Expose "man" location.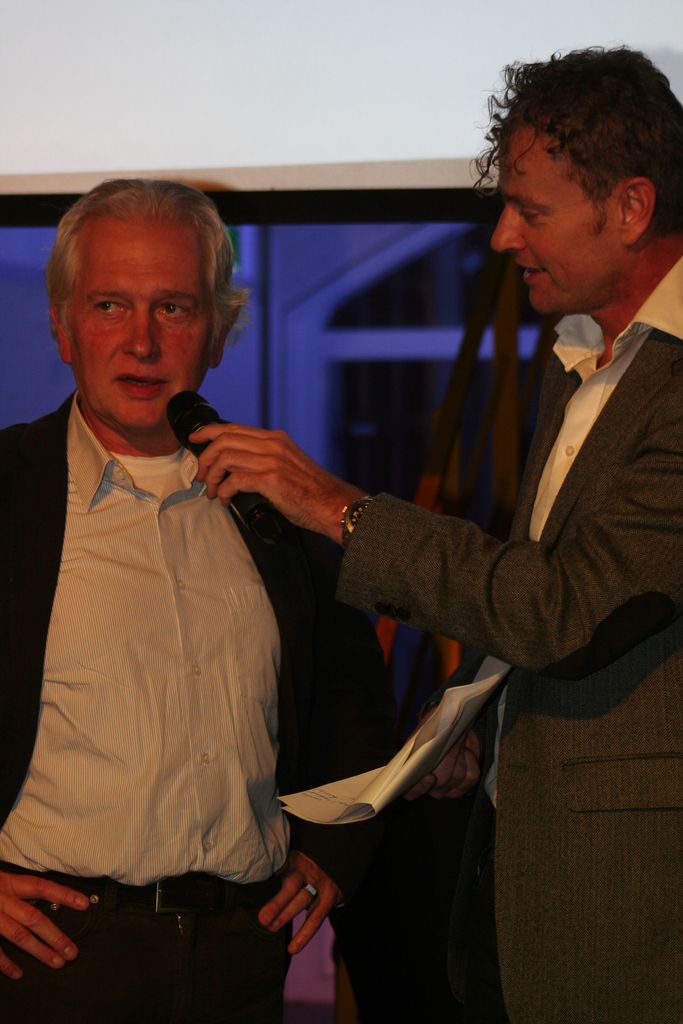
Exposed at bbox=[24, 161, 395, 1014].
